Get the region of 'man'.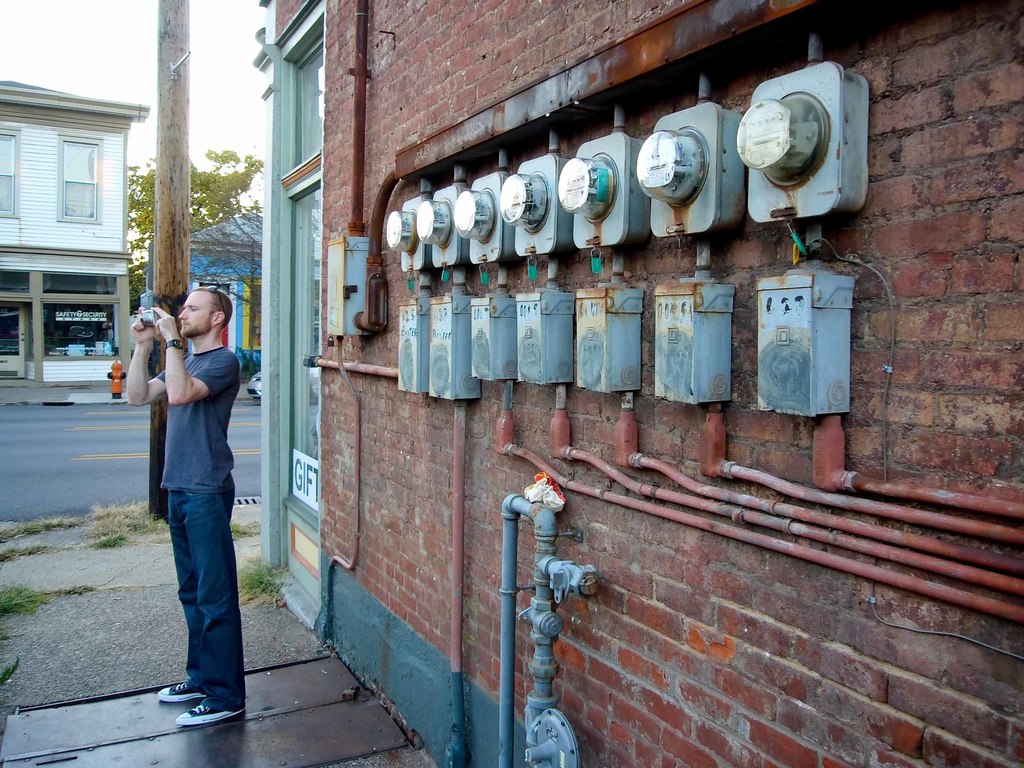
bbox=[129, 269, 253, 710].
